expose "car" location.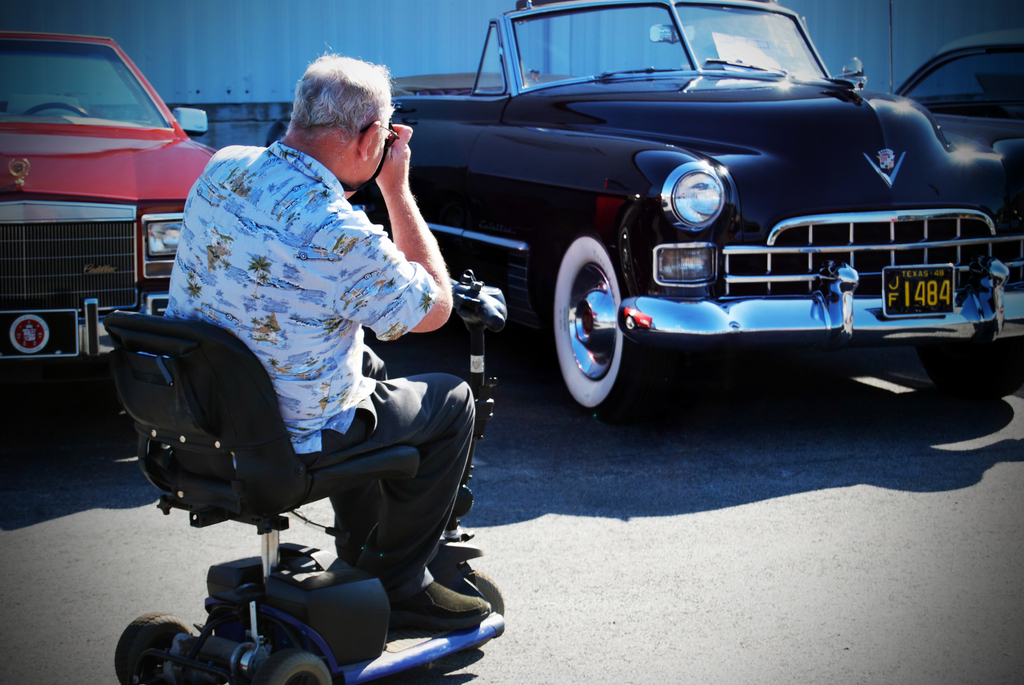
Exposed at bbox=[0, 35, 219, 414].
